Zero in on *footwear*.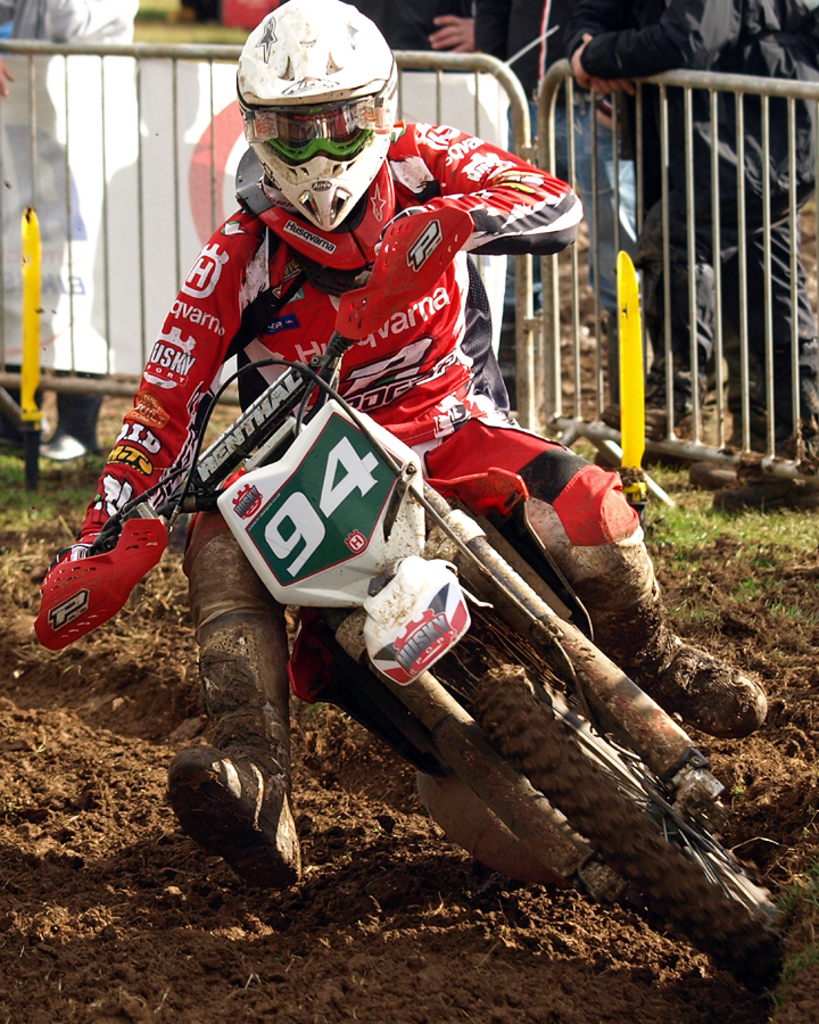
Zeroed in: [left=167, top=710, right=312, bottom=884].
